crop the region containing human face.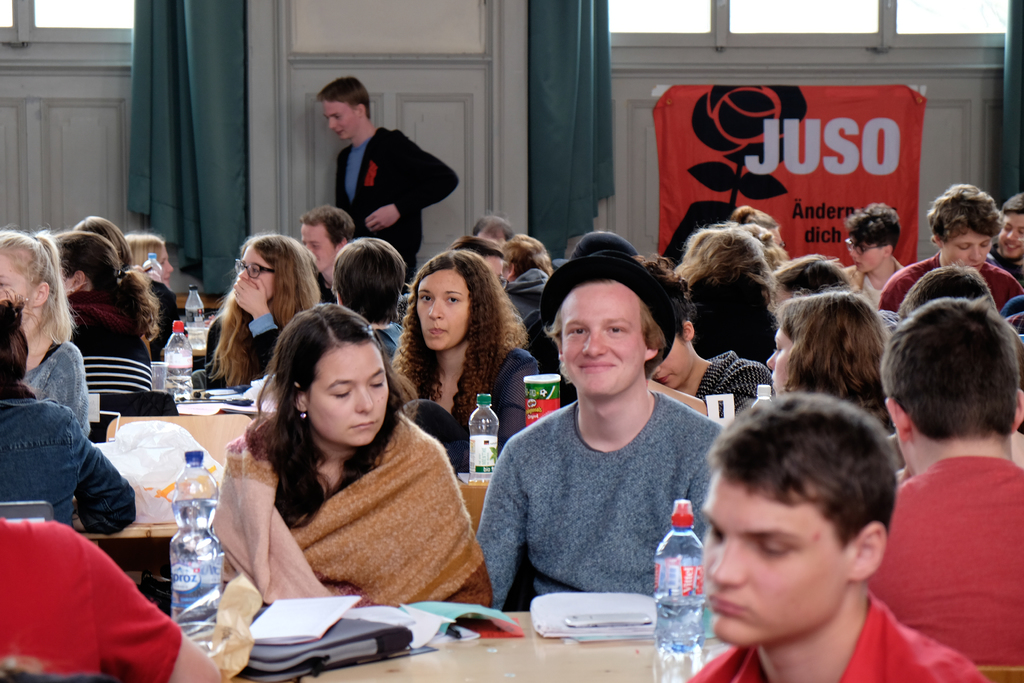
Crop region: [x1=657, y1=336, x2=692, y2=391].
